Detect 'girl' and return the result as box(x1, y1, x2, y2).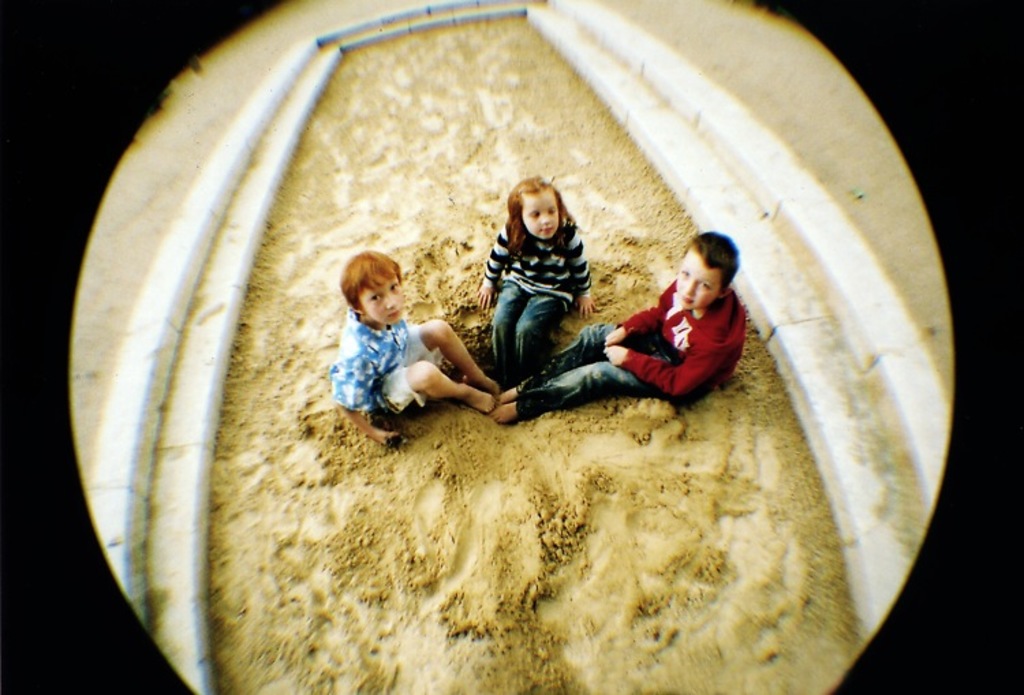
box(472, 176, 602, 388).
